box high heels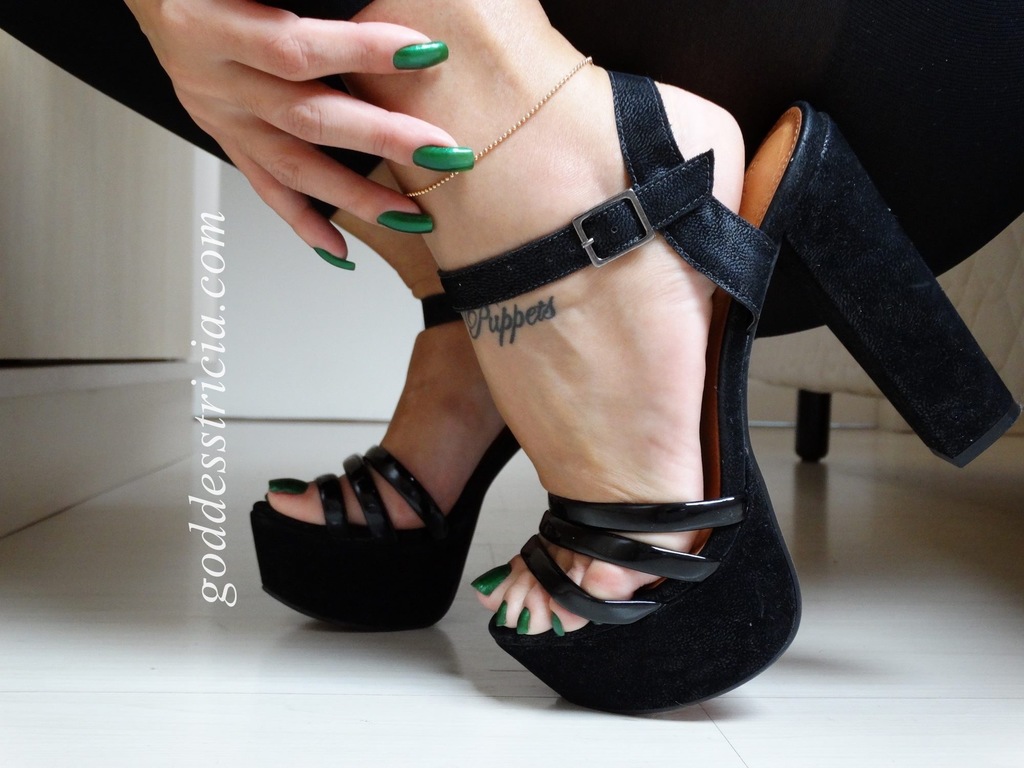
442, 66, 1023, 716
